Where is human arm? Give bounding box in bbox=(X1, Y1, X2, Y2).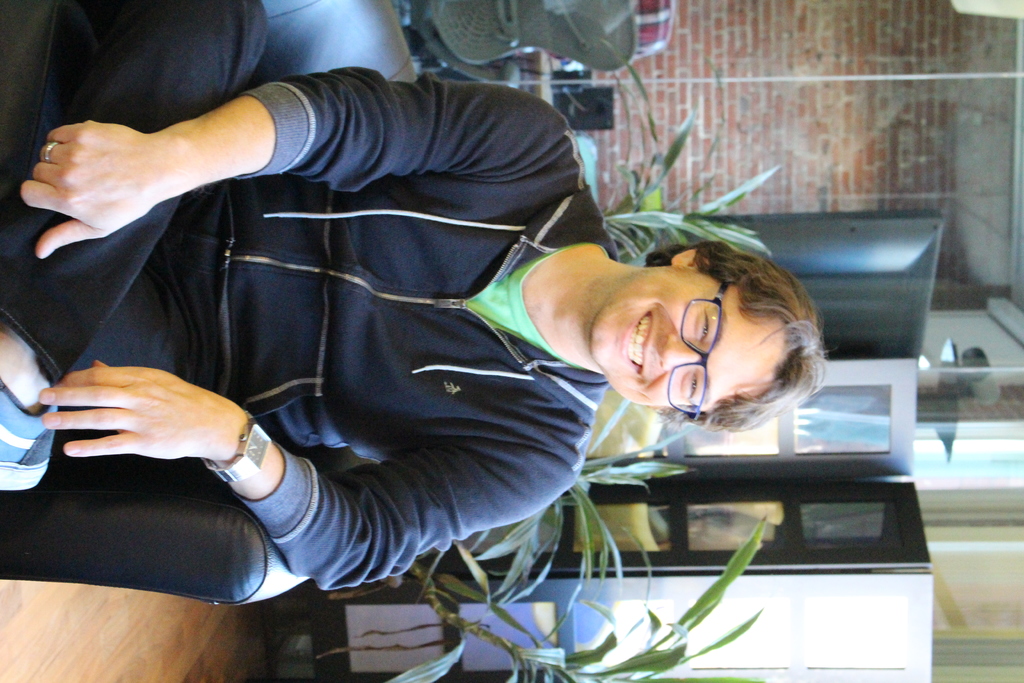
bbox=(9, 57, 568, 265).
